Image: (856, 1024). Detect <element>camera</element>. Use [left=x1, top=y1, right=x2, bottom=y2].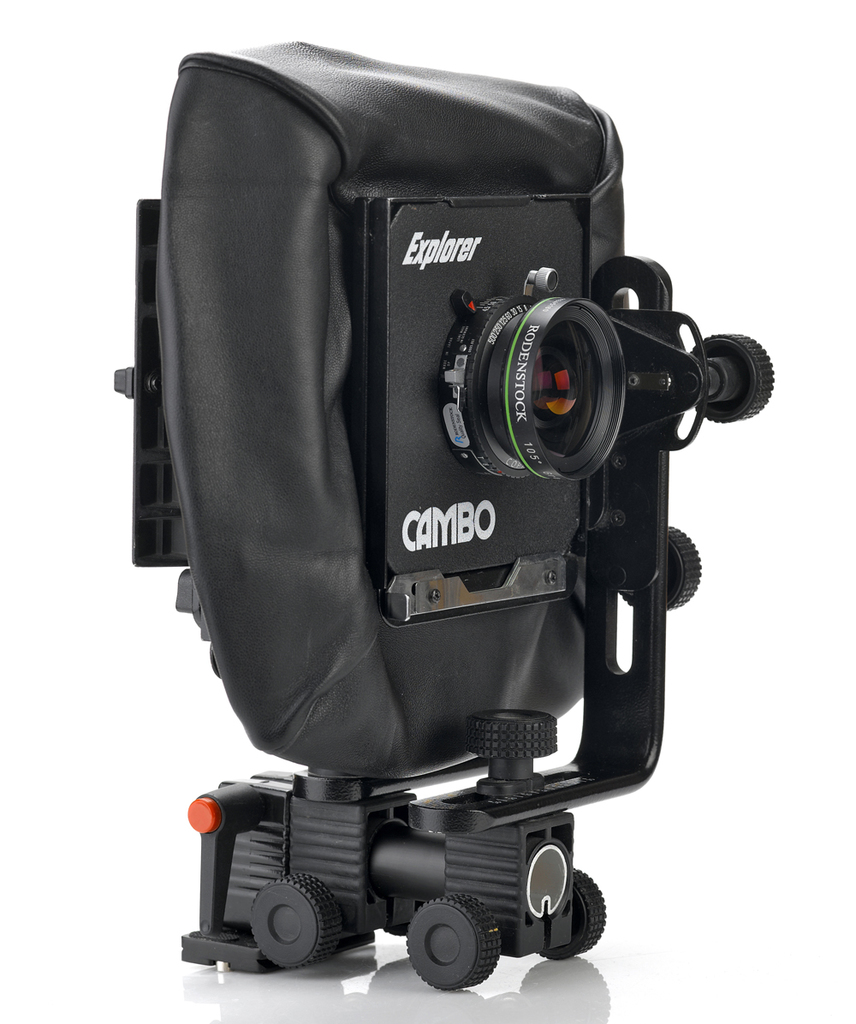
[left=124, top=206, right=758, bottom=582].
